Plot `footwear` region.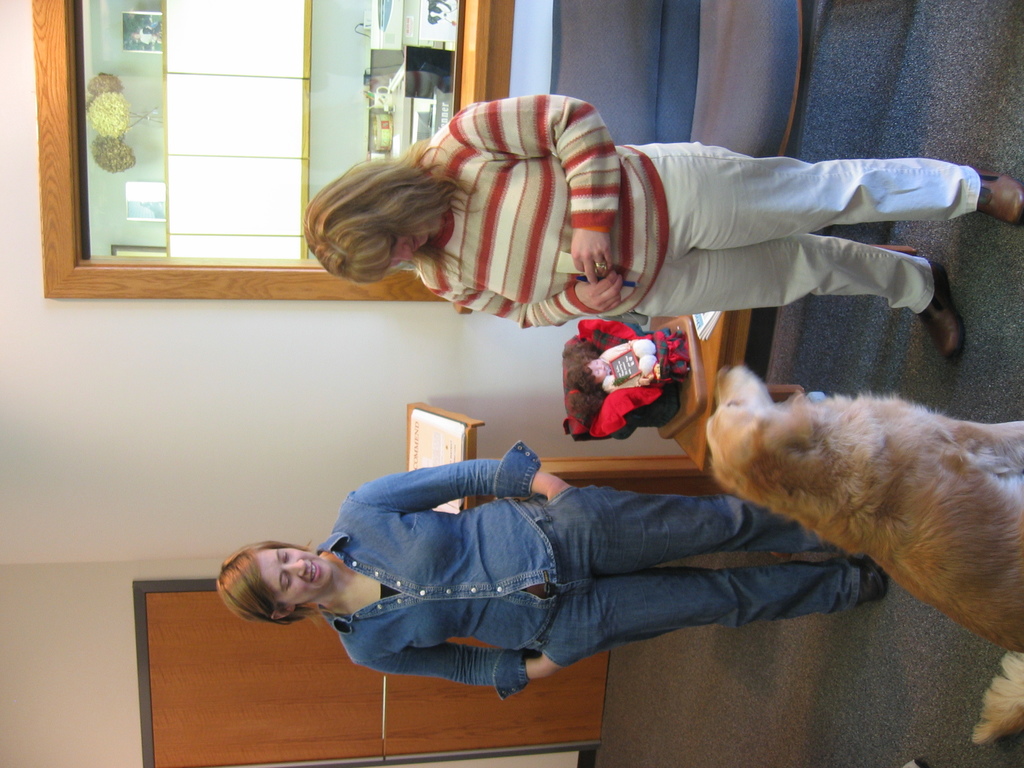
Plotted at rect(917, 256, 970, 365).
